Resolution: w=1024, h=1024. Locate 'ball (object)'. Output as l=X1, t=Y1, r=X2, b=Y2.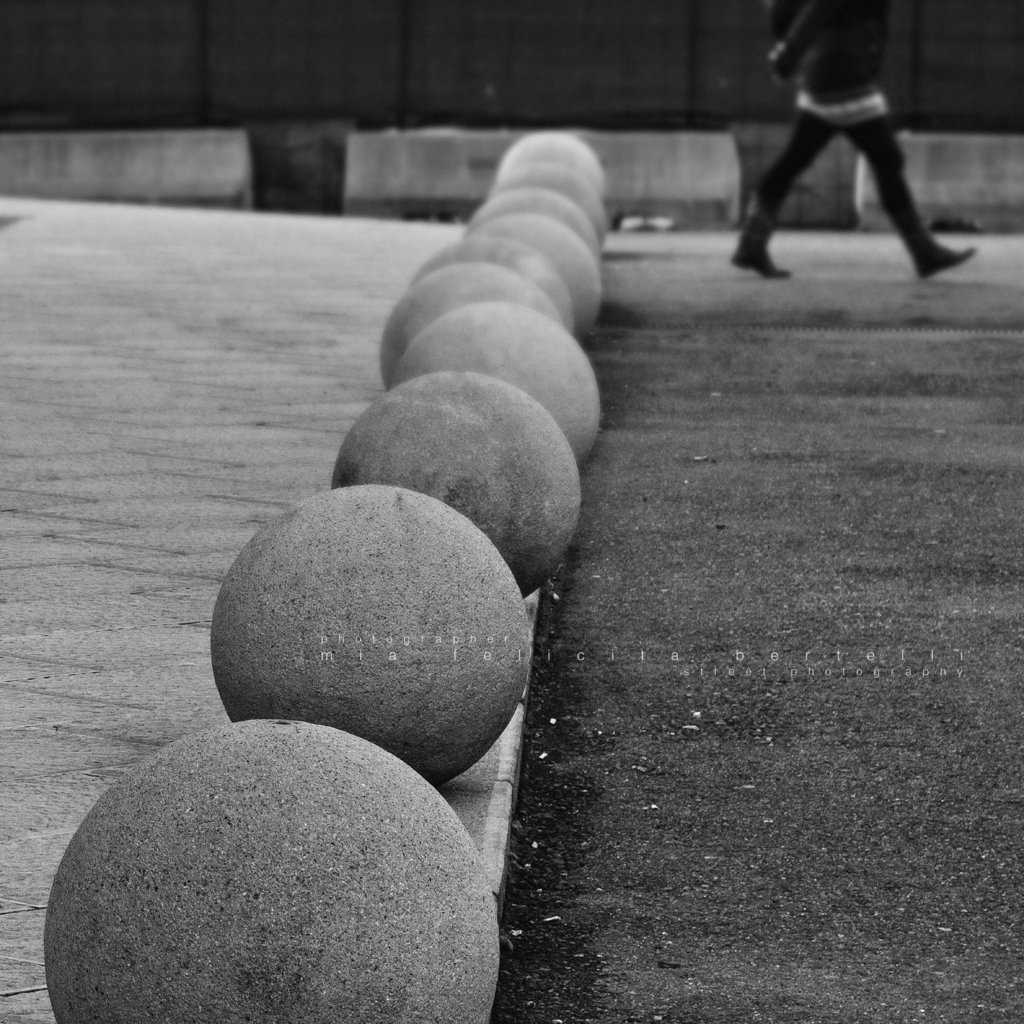
l=338, t=370, r=578, b=593.
